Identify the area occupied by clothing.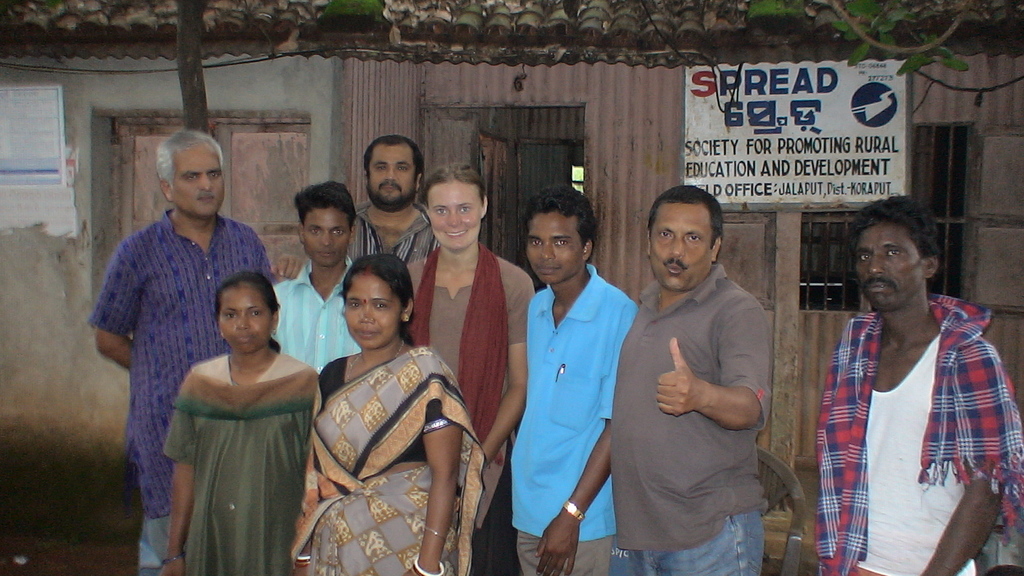
Area: 92 207 266 514.
